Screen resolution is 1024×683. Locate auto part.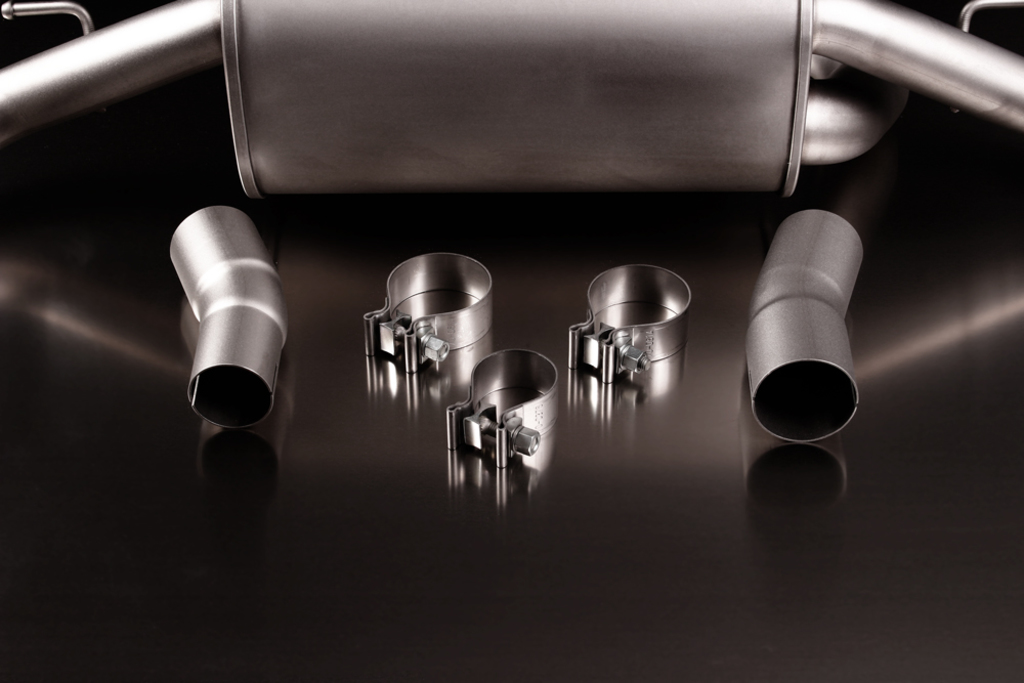
(444, 345, 562, 460).
